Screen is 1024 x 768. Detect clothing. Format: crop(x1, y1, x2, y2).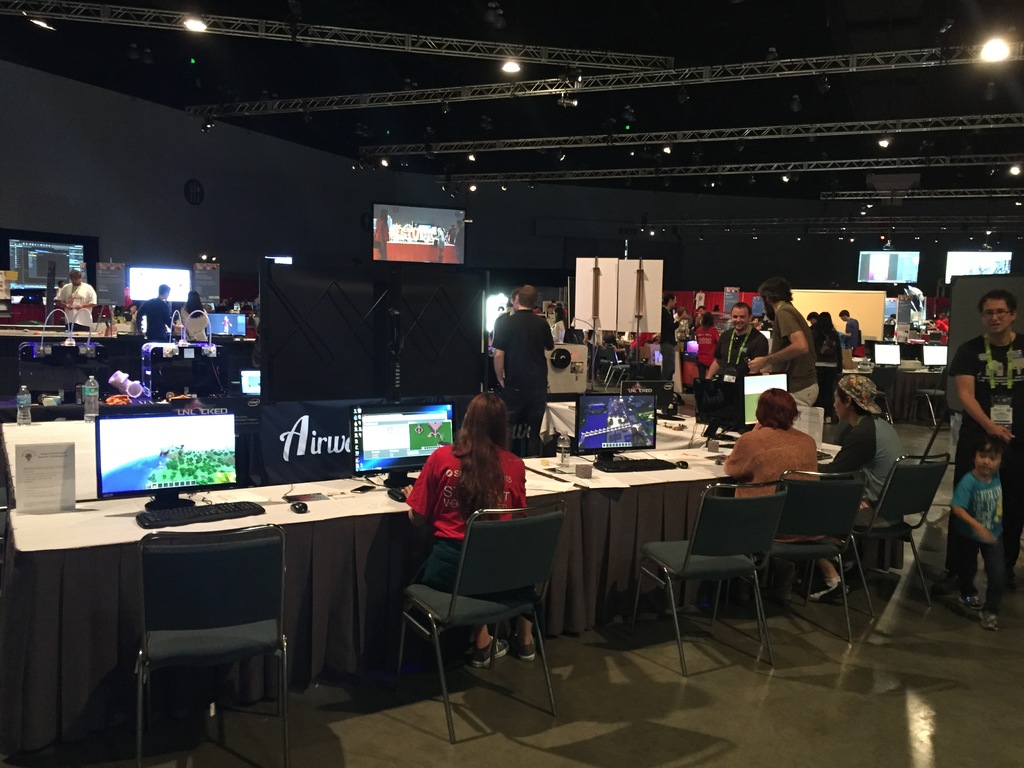
crop(723, 425, 813, 543).
